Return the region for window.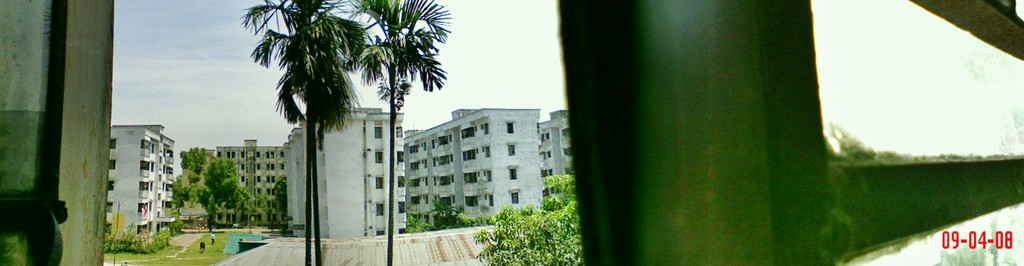
[506,144,515,157].
